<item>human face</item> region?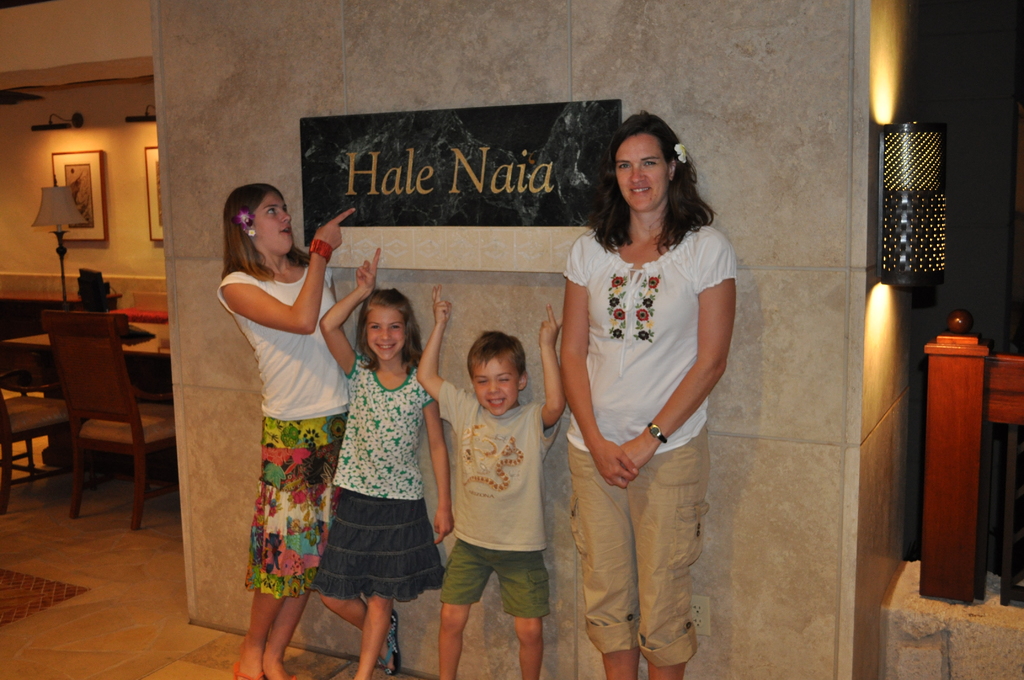
366 301 408 359
